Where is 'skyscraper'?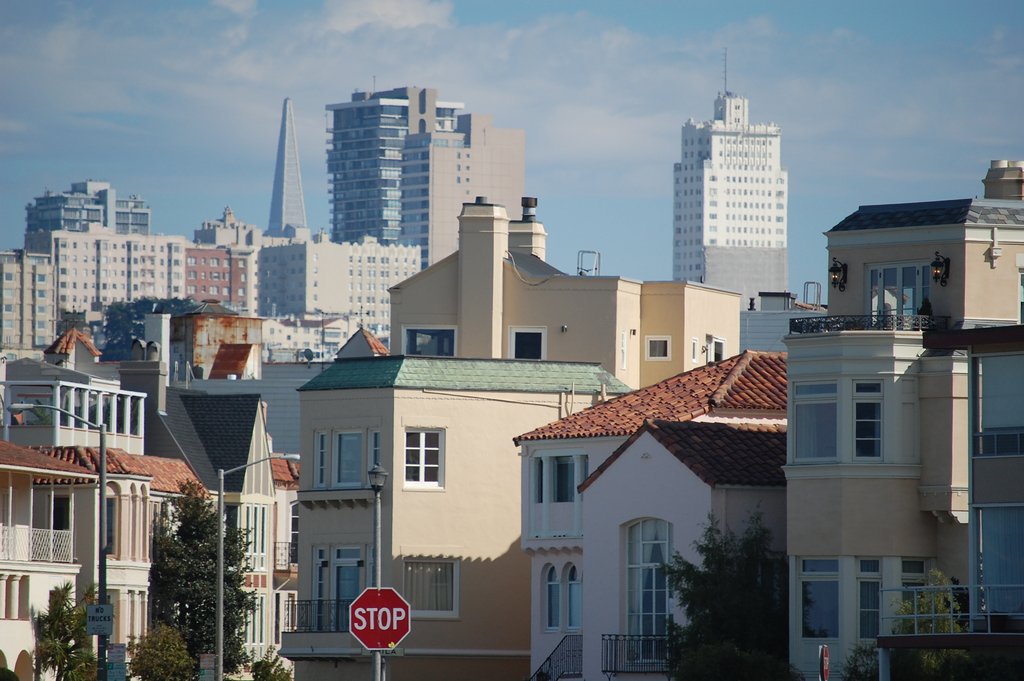
crop(335, 85, 520, 238).
